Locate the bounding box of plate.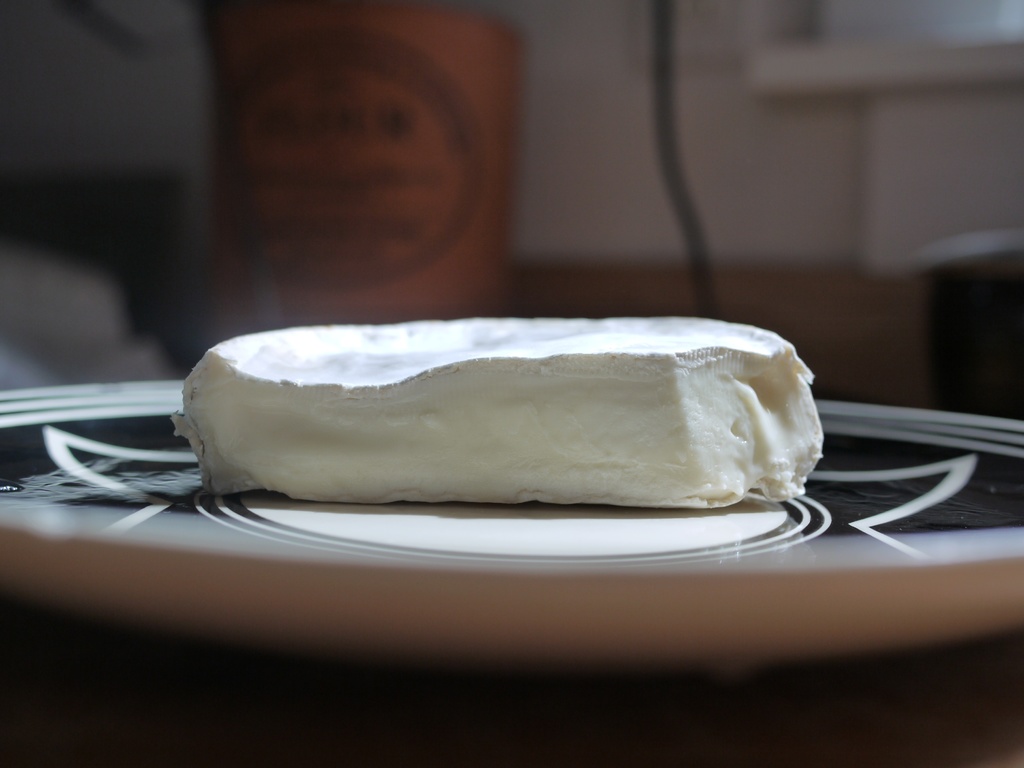
Bounding box: box=[0, 356, 1023, 640].
